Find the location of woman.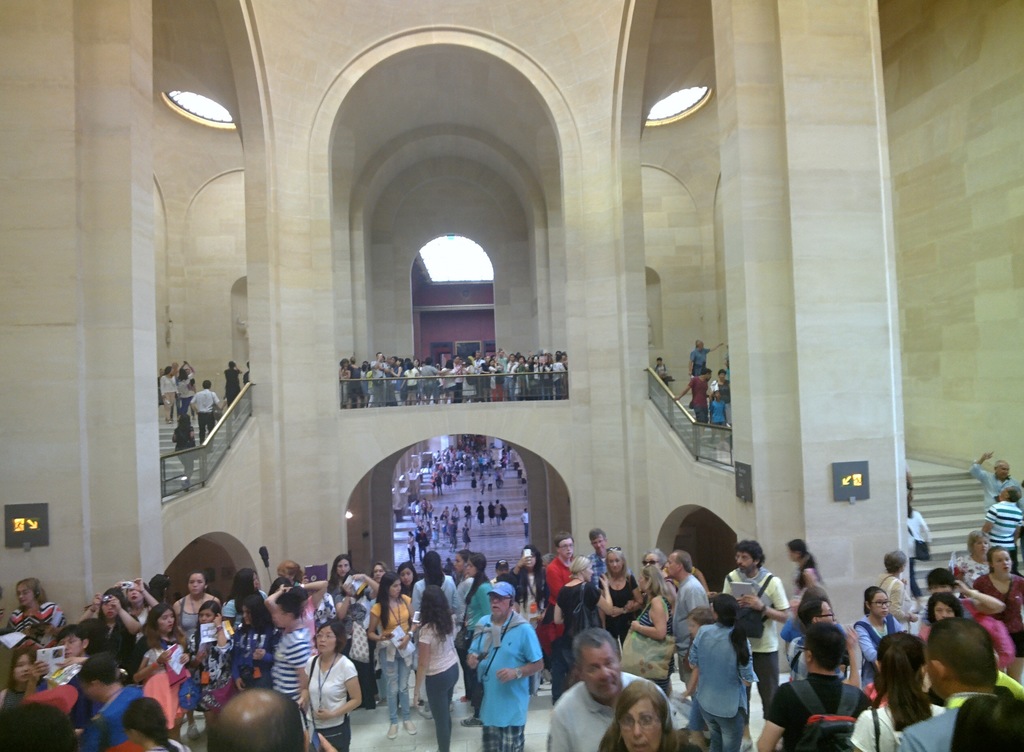
Location: box=[0, 650, 50, 712].
